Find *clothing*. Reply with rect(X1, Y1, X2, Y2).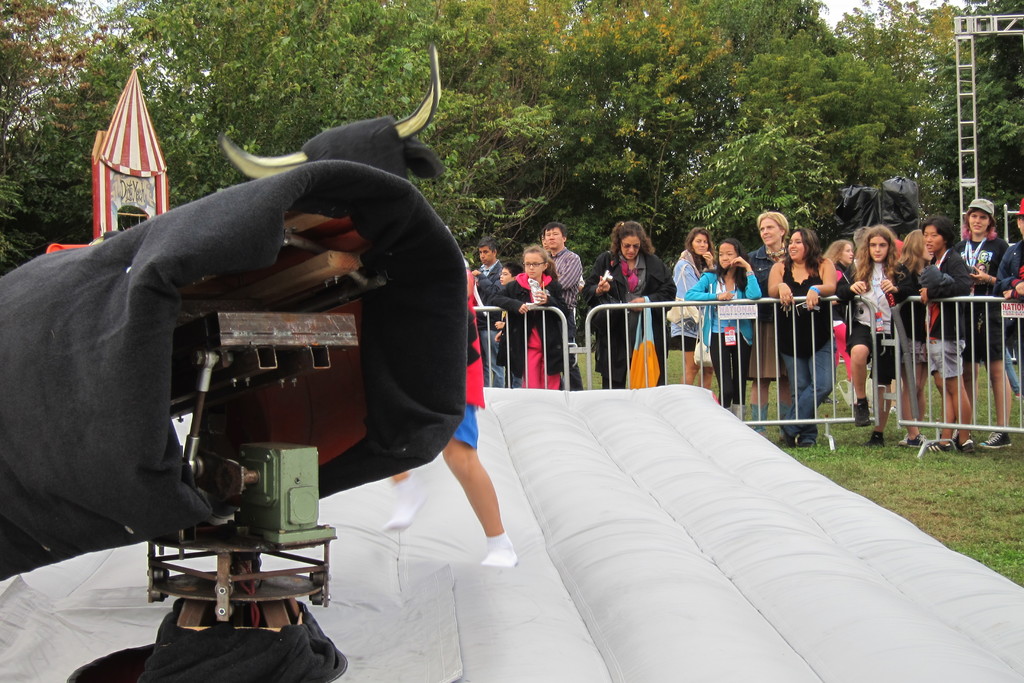
rect(500, 273, 583, 394).
